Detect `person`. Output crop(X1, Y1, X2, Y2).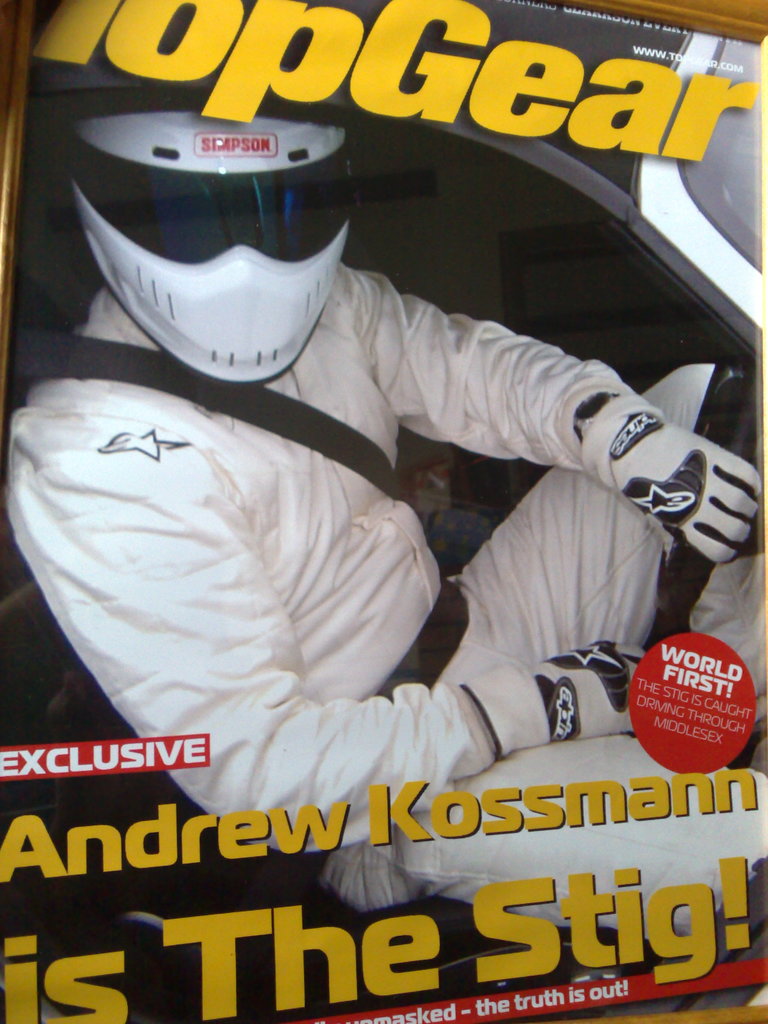
crop(58, 92, 705, 888).
